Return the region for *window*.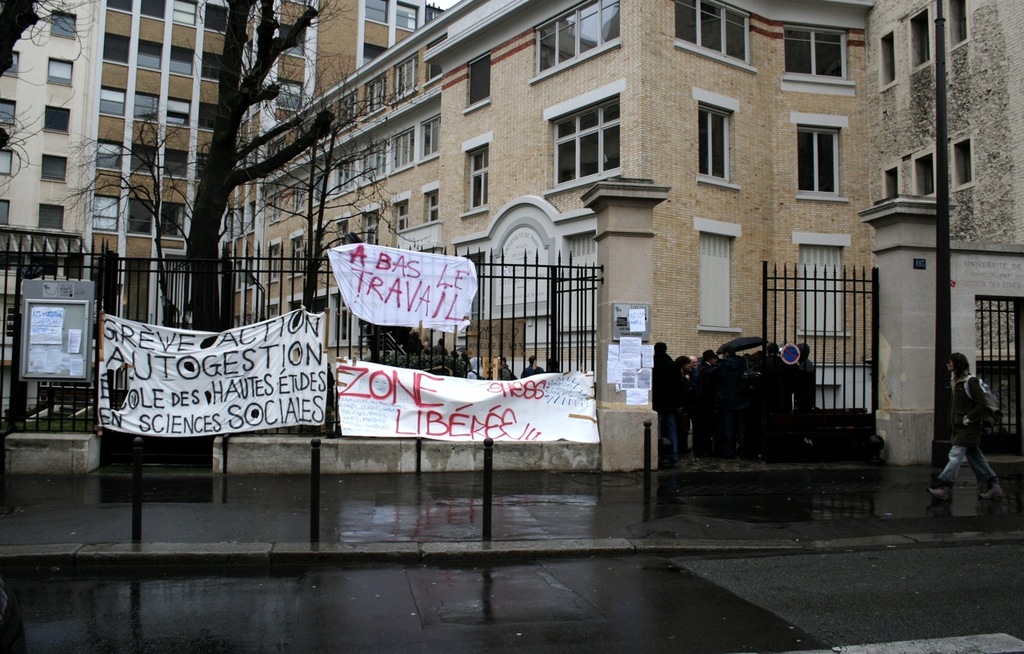
[left=100, top=86, right=127, bottom=116].
